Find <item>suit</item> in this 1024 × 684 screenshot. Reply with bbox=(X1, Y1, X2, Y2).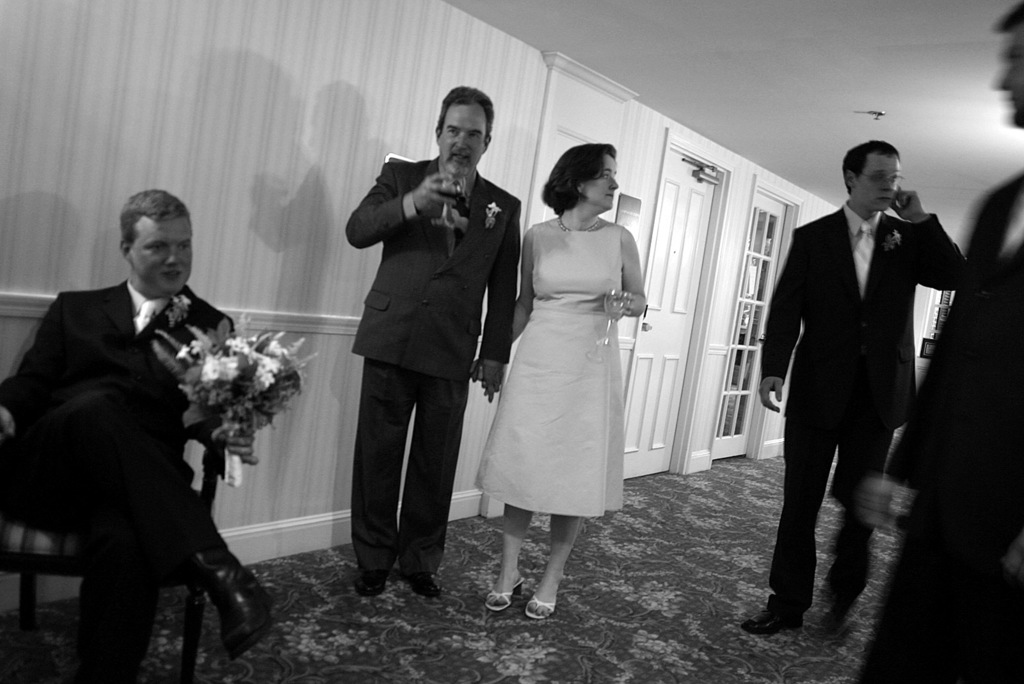
bbox=(6, 276, 244, 683).
